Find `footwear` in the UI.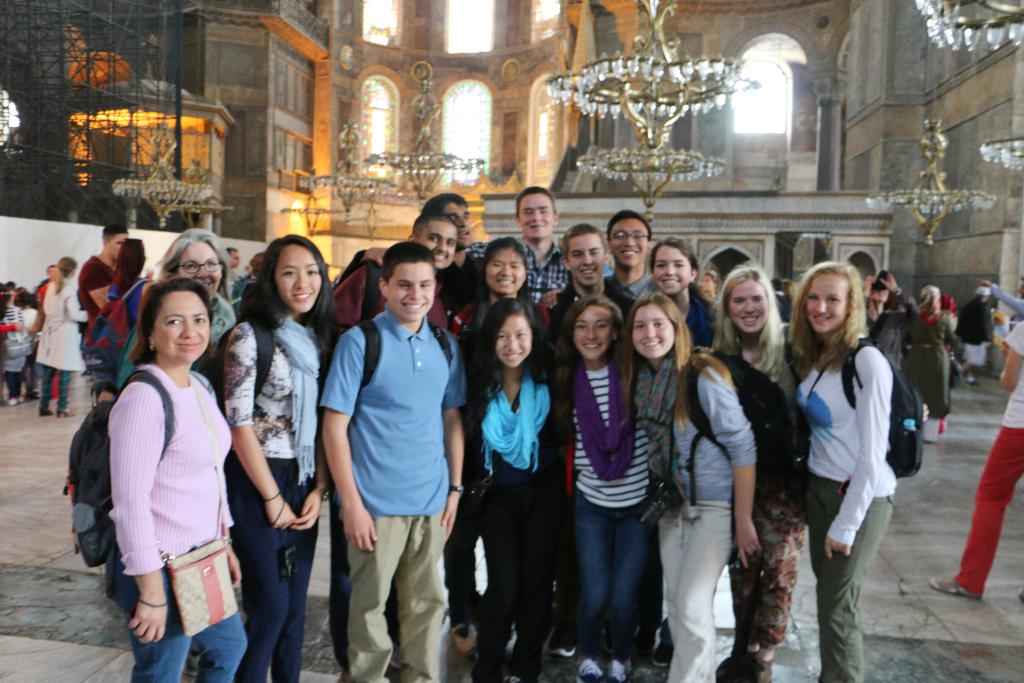
UI element at BBox(449, 620, 477, 659).
